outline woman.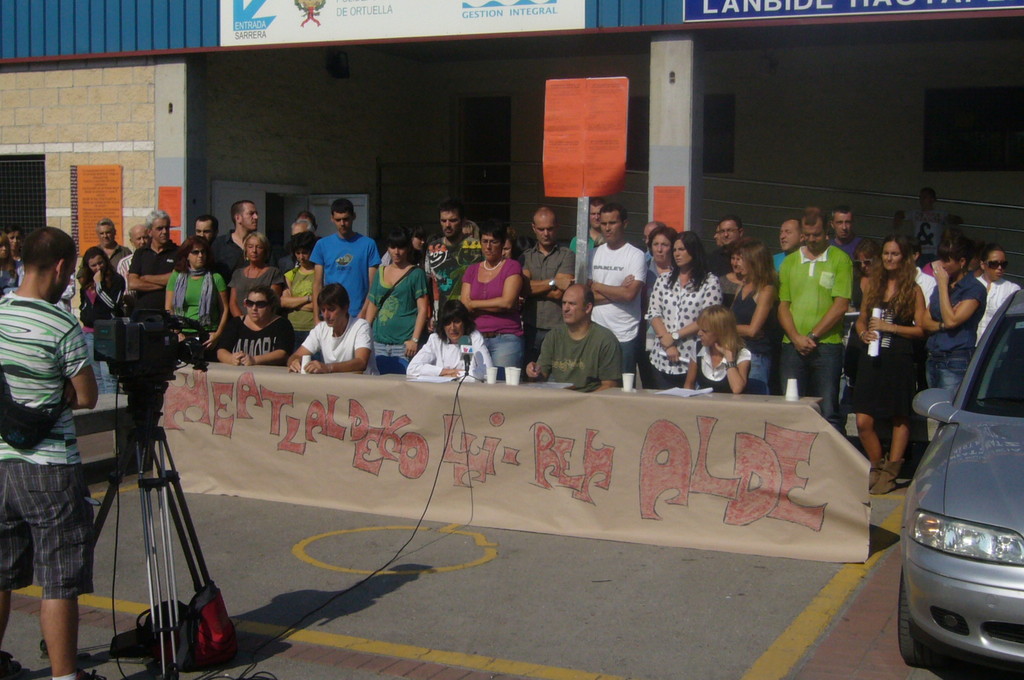
Outline: (680, 303, 753, 395).
